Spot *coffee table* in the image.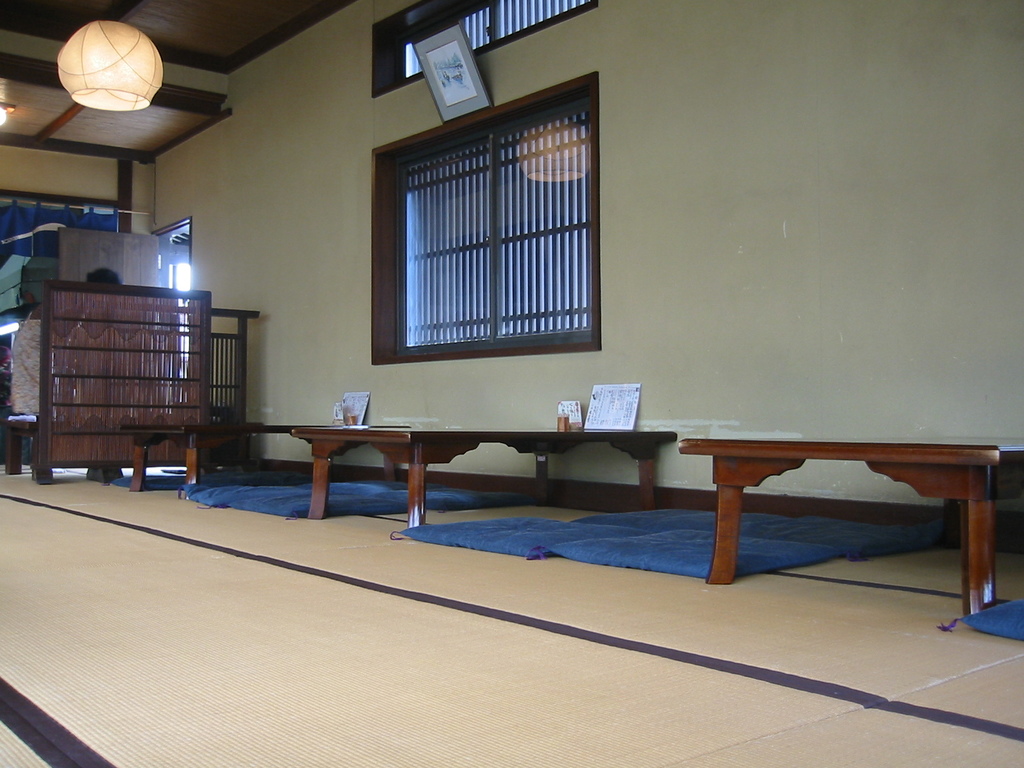
*coffee table* found at [276,420,673,521].
